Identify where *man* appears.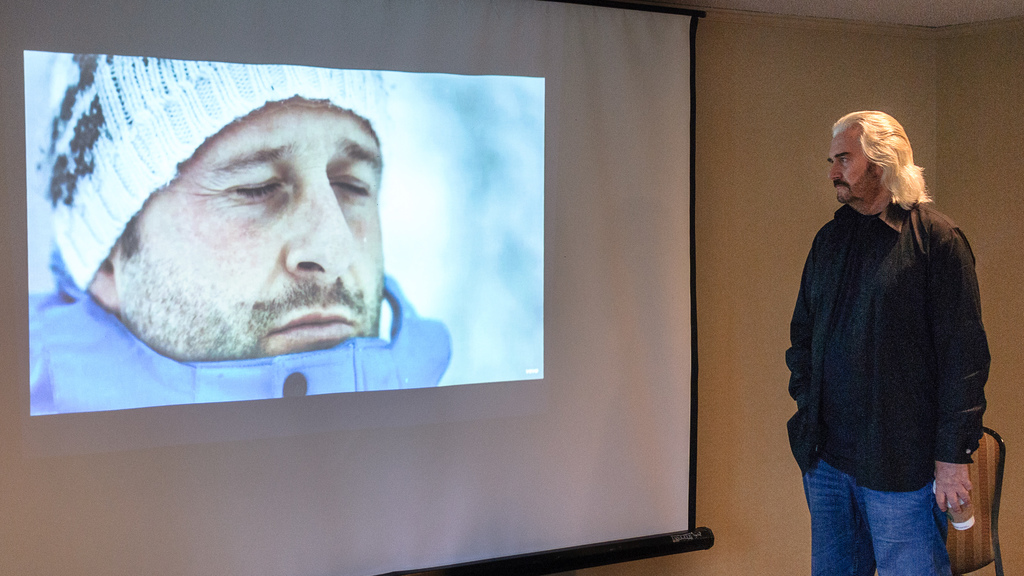
Appears at box=[776, 121, 1003, 568].
